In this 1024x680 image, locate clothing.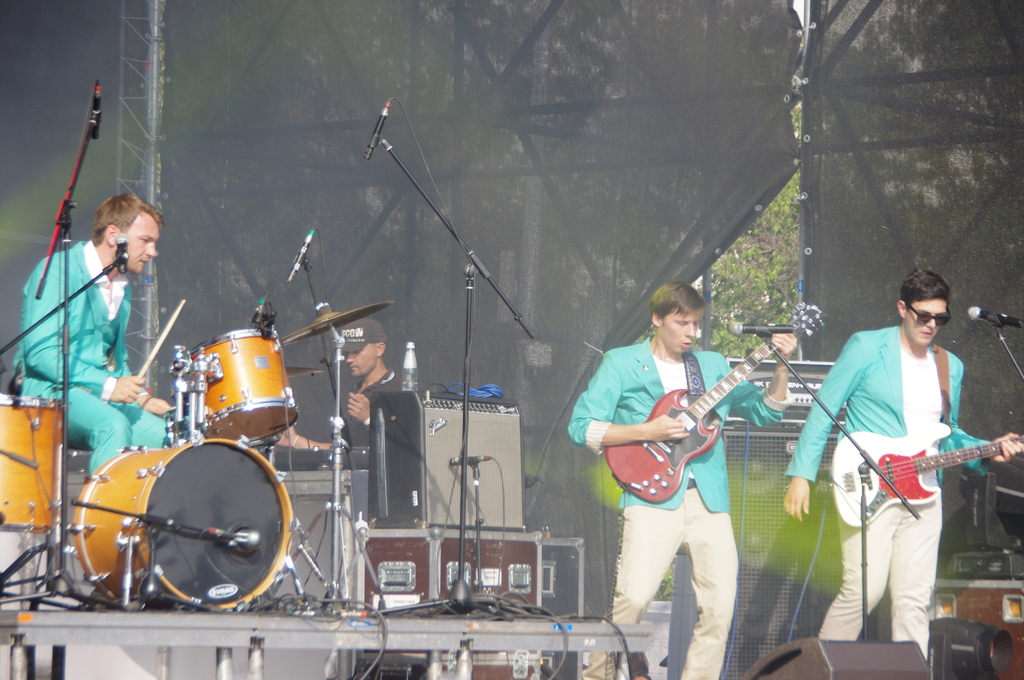
Bounding box: box=[342, 375, 424, 526].
